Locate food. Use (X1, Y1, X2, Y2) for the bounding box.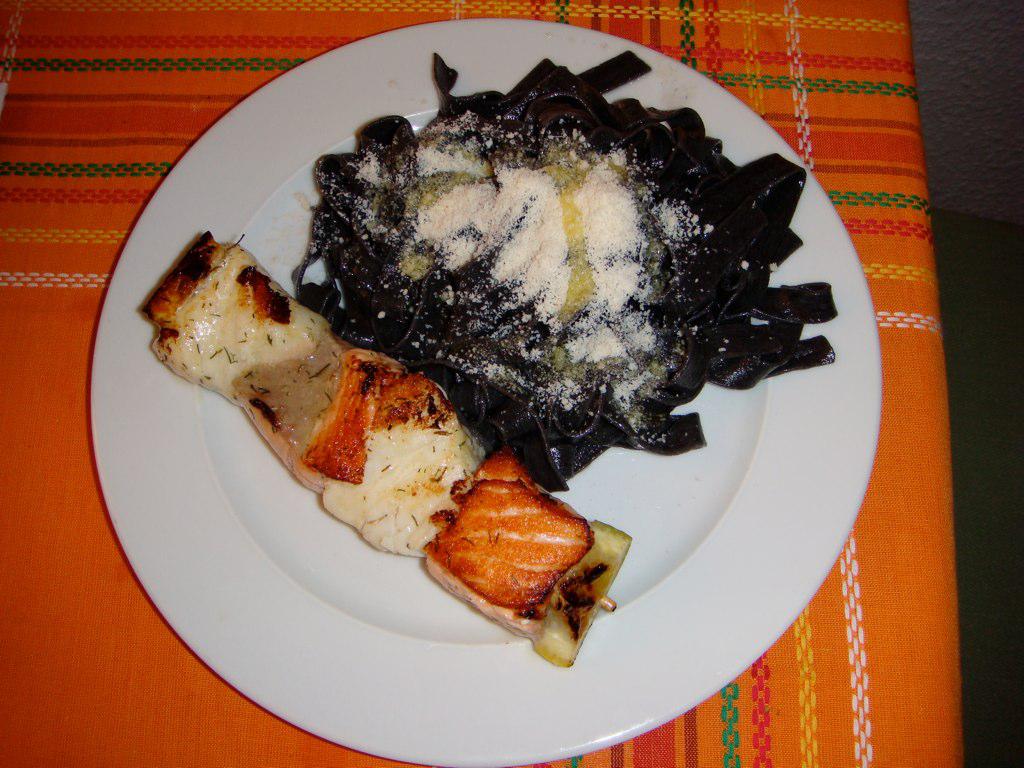
(140, 51, 837, 667).
